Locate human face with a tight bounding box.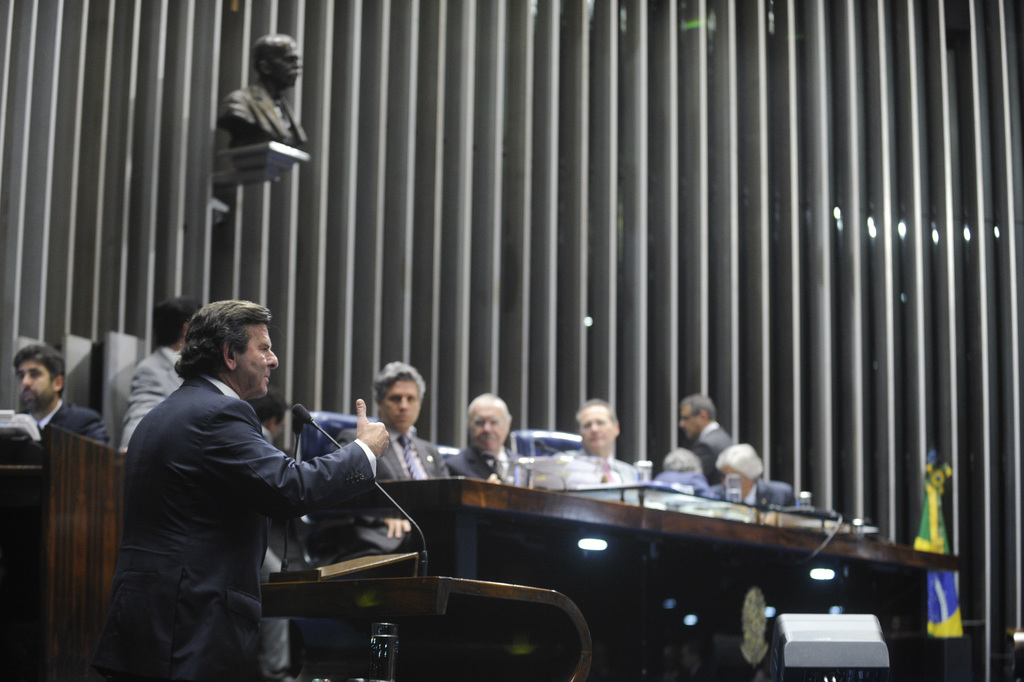
box(470, 399, 508, 453).
